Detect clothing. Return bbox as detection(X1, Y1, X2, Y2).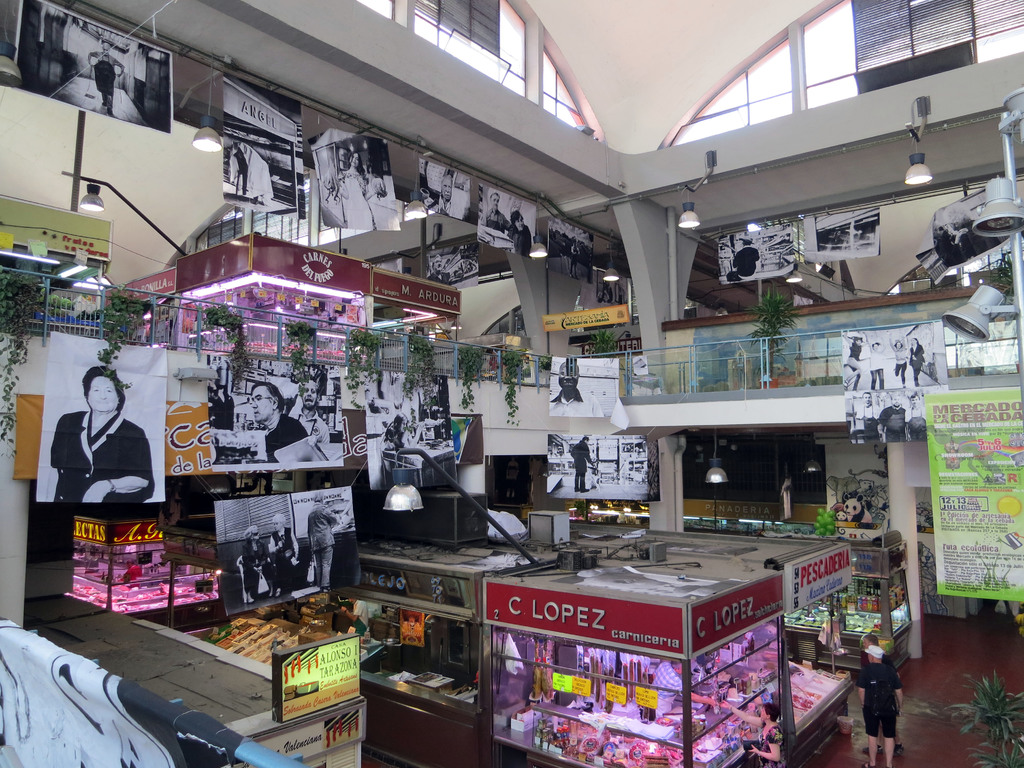
detection(481, 205, 509, 237).
